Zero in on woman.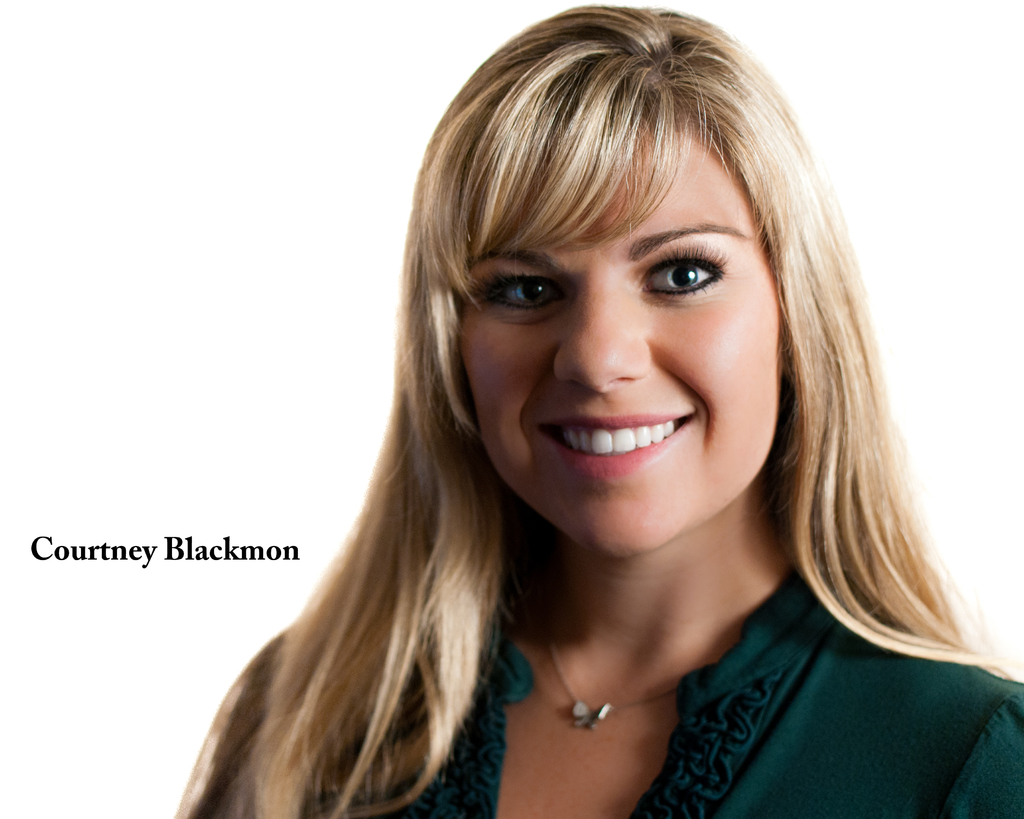
Zeroed in: box=[148, 13, 1023, 818].
